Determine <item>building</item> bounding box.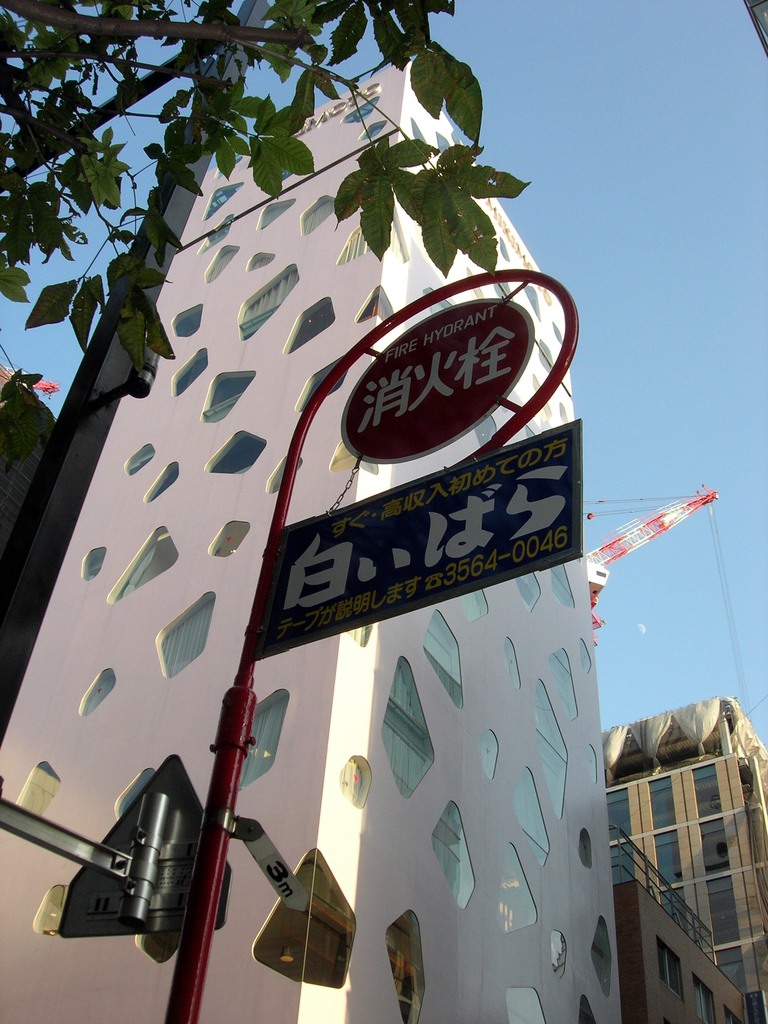
Determined: left=604, top=819, right=765, bottom=1020.
